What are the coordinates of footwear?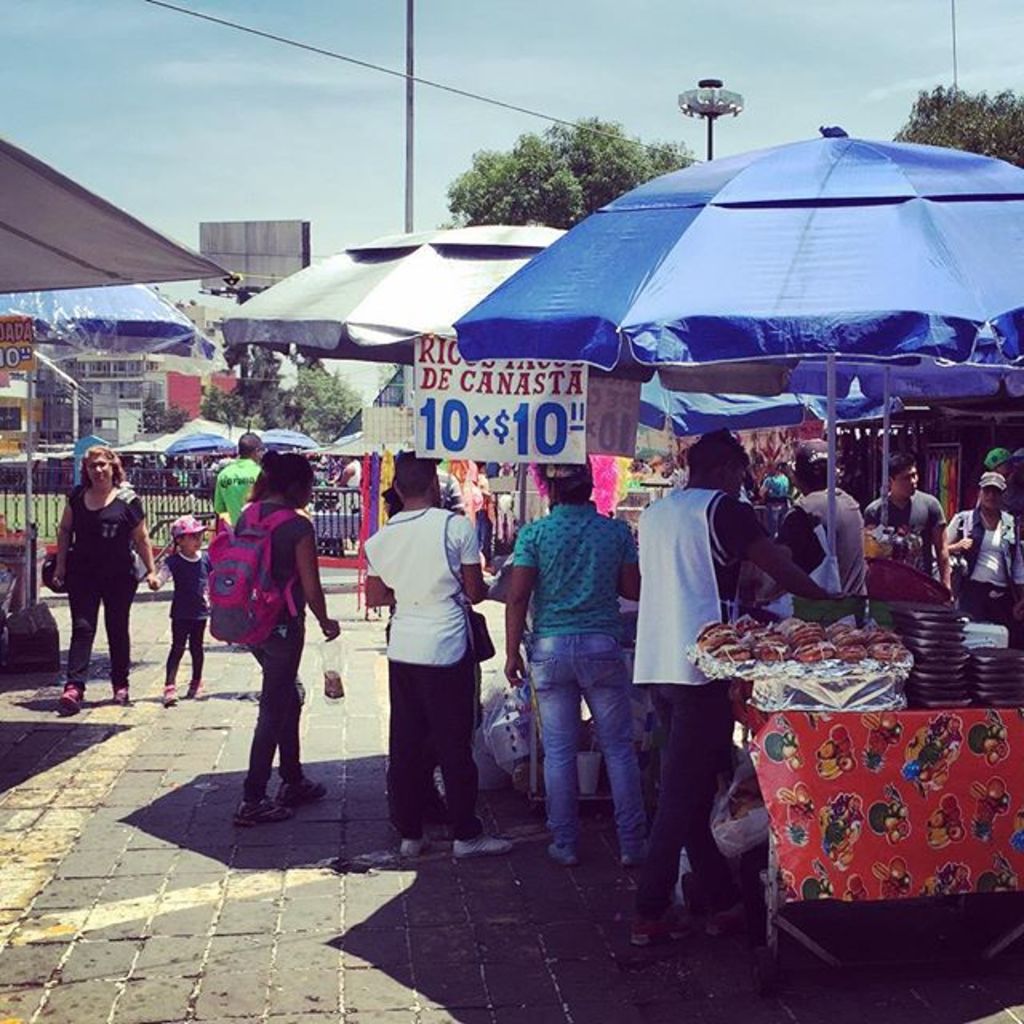
locate(622, 840, 650, 870).
